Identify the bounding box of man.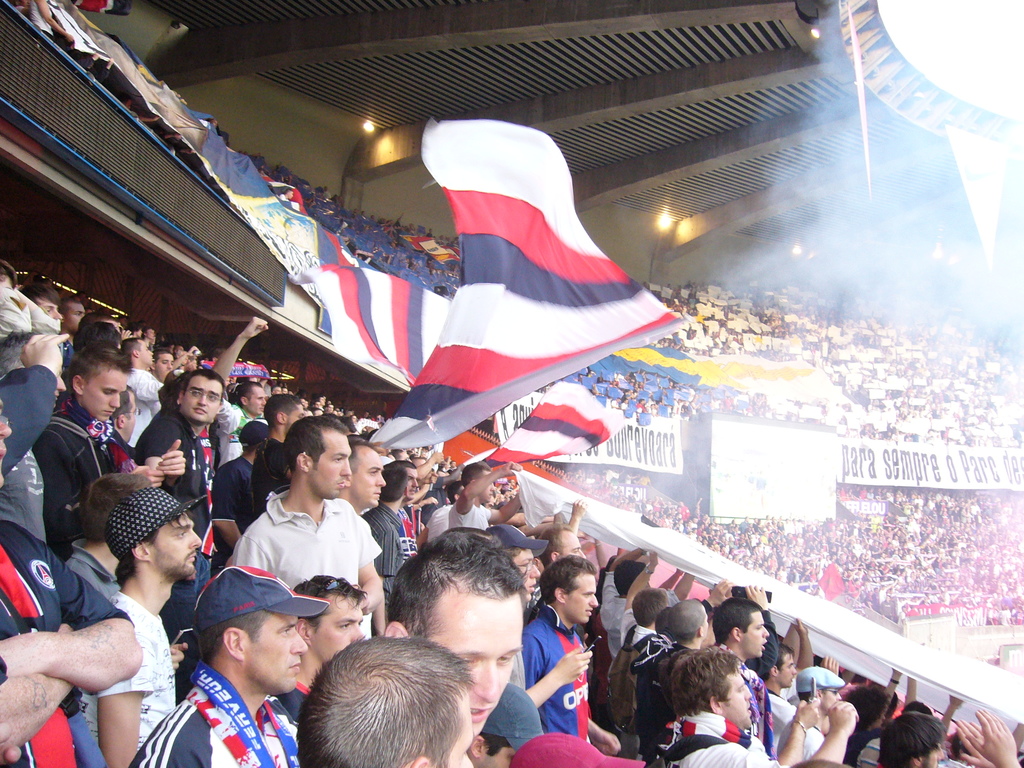
(x1=315, y1=395, x2=326, y2=407).
